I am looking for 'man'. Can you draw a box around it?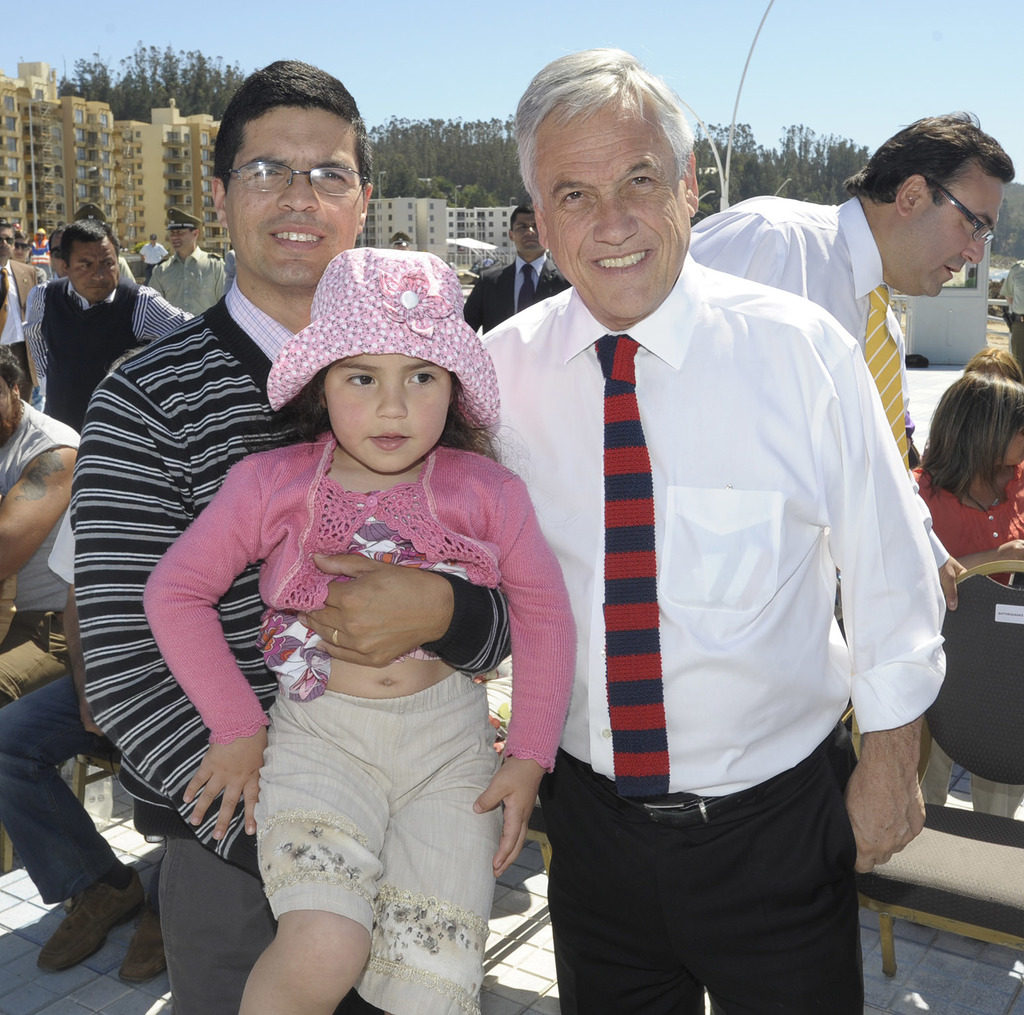
Sure, the bounding box is [left=24, top=218, right=192, bottom=434].
